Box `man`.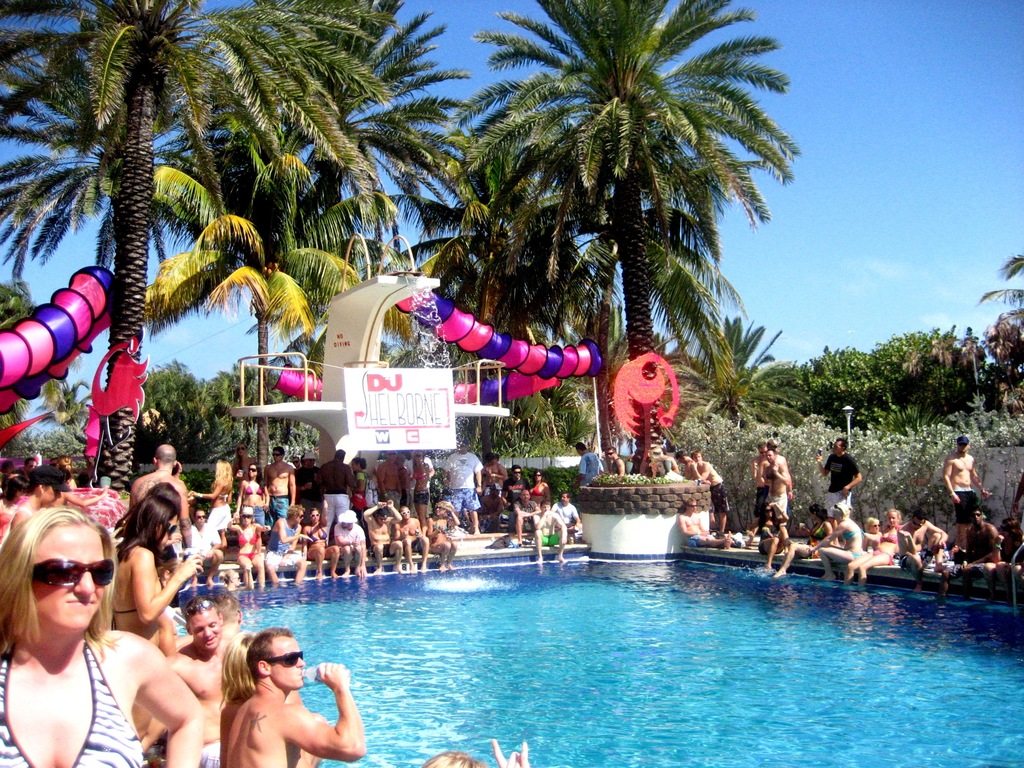
[166, 596, 233, 767].
